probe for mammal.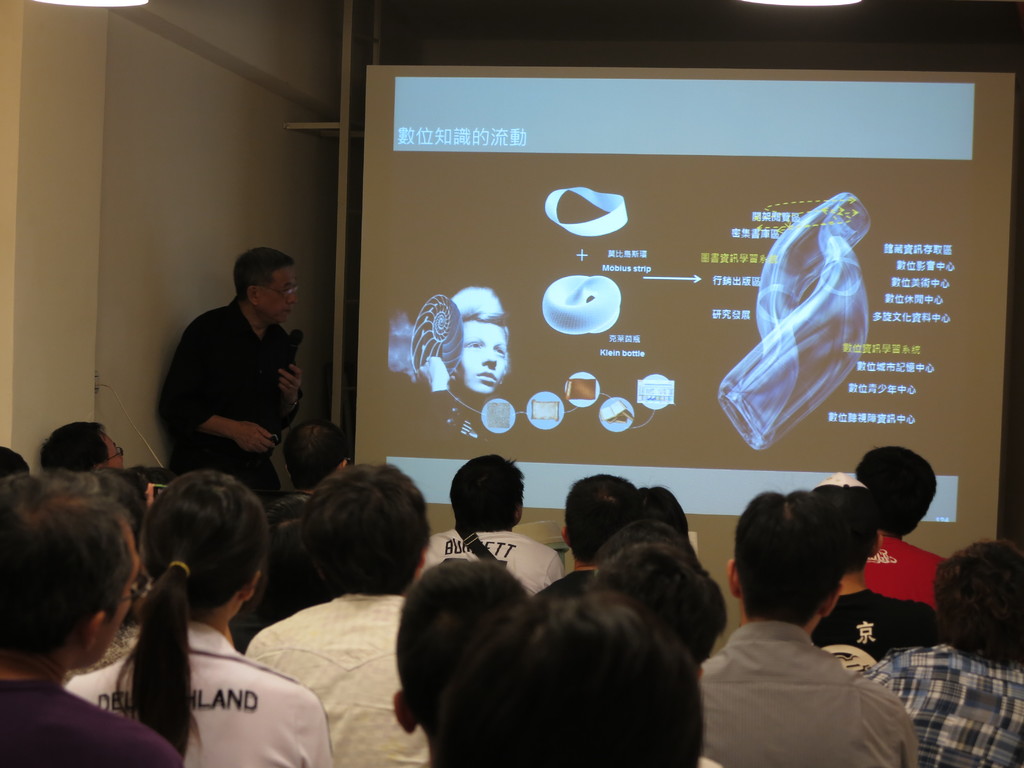
Probe result: crop(280, 420, 347, 486).
